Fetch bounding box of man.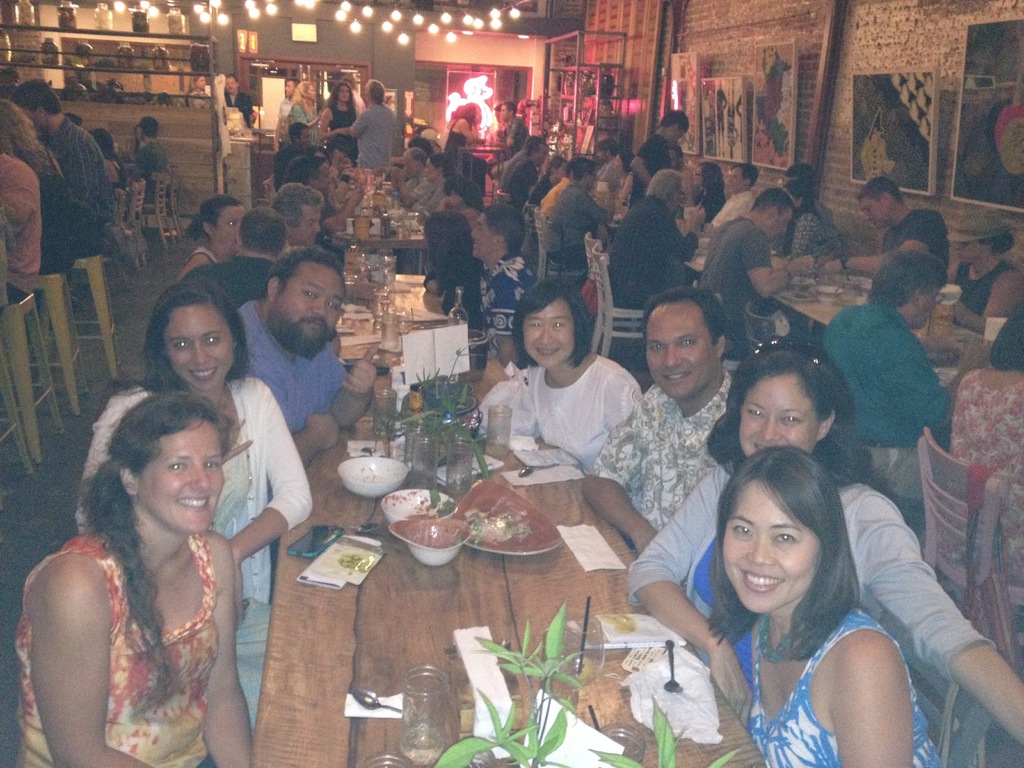
Bbox: box=[179, 208, 292, 317].
